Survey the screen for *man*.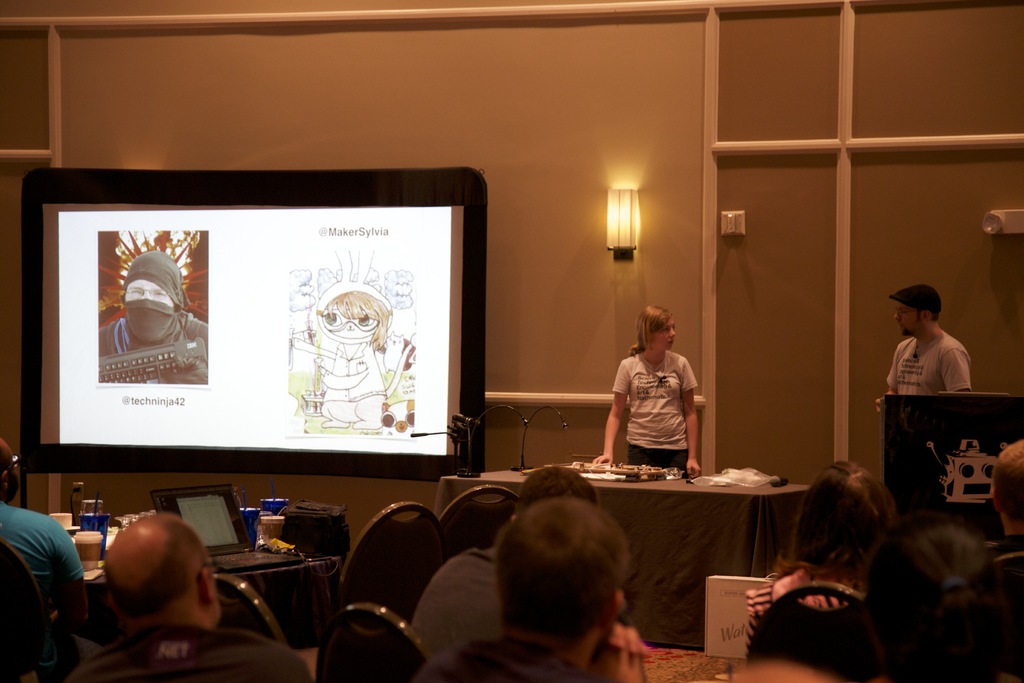
Survey found: select_region(408, 458, 604, 682).
